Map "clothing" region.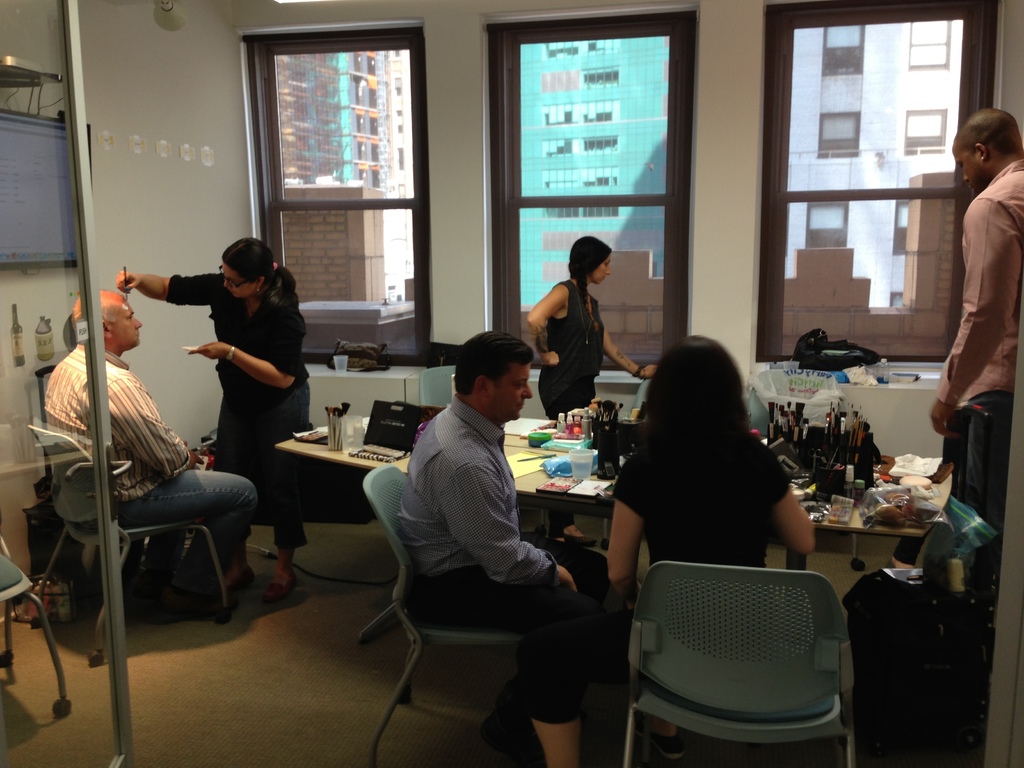
Mapped to [607, 436, 794, 721].
